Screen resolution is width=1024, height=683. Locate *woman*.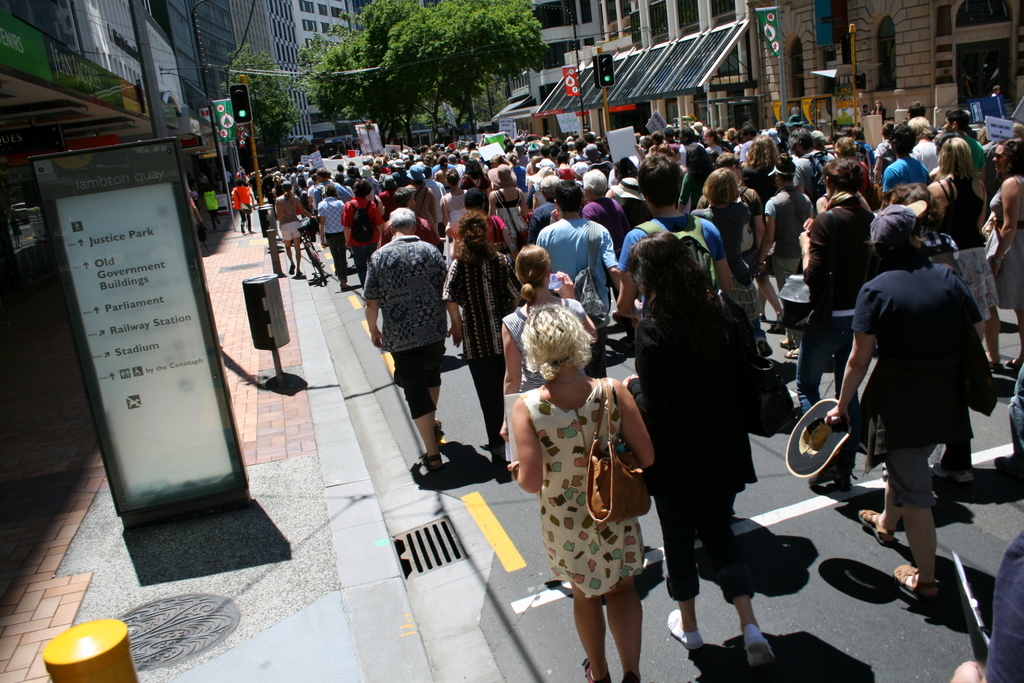
[983,134,1023,373].
